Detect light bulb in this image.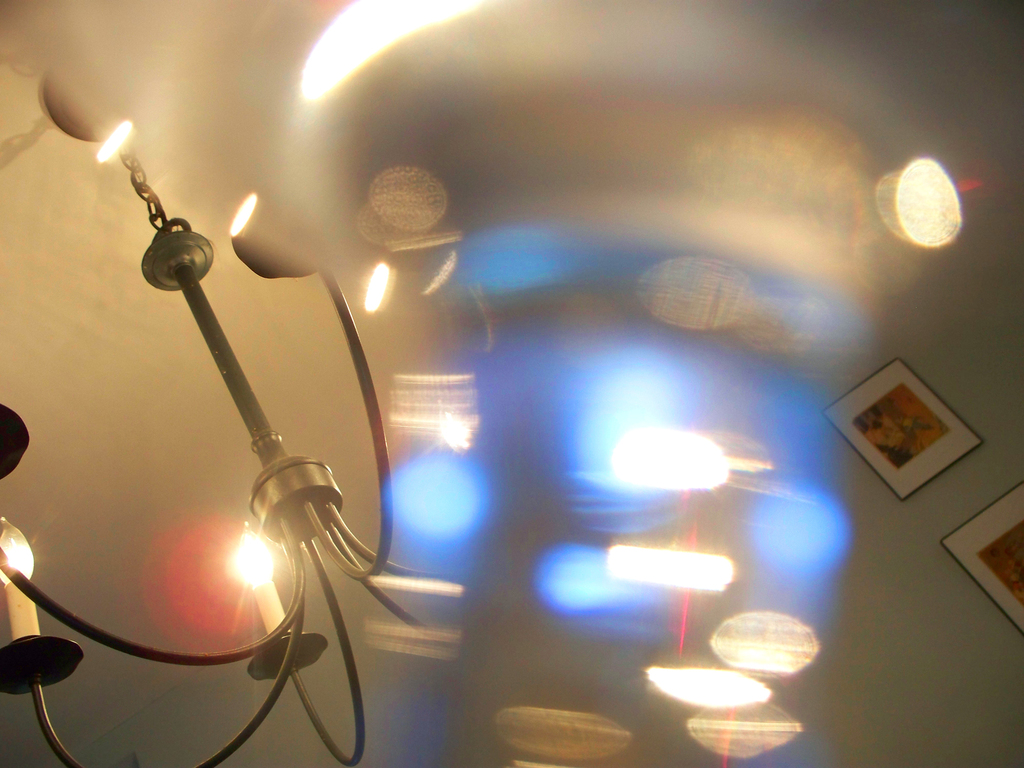
Detection: (0, 516, 34, 584).
